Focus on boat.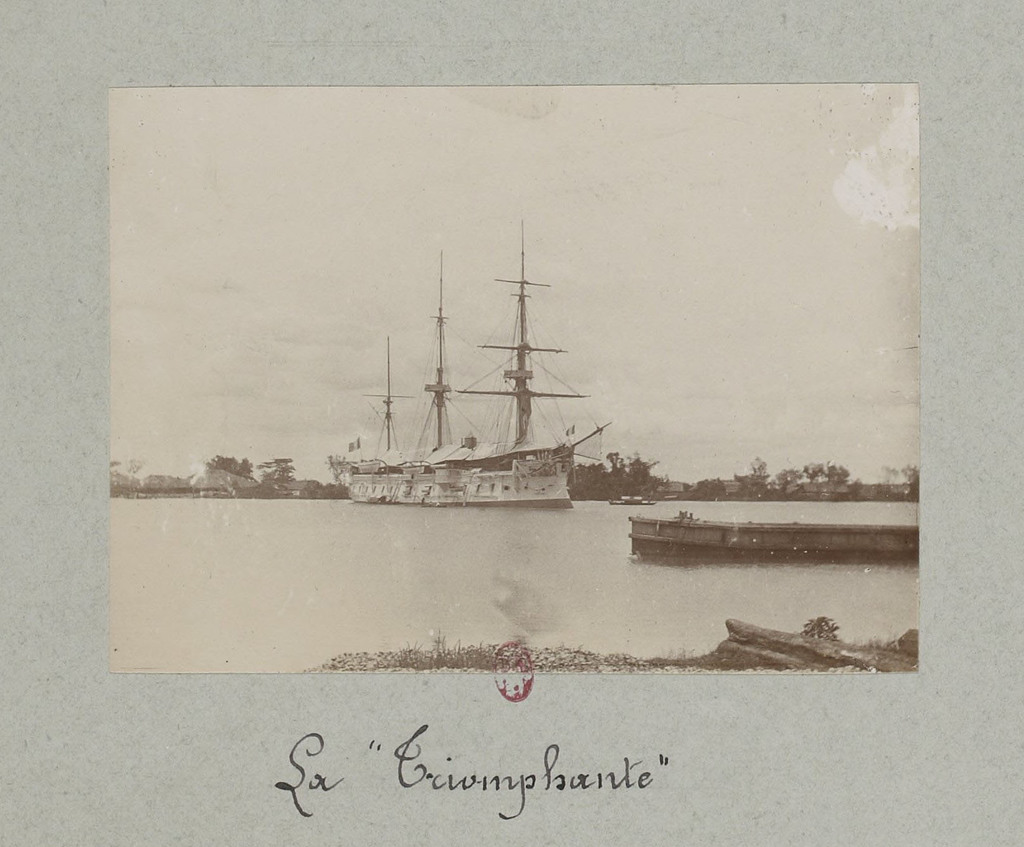
Focused at crop(315, 262, 646, 536).
